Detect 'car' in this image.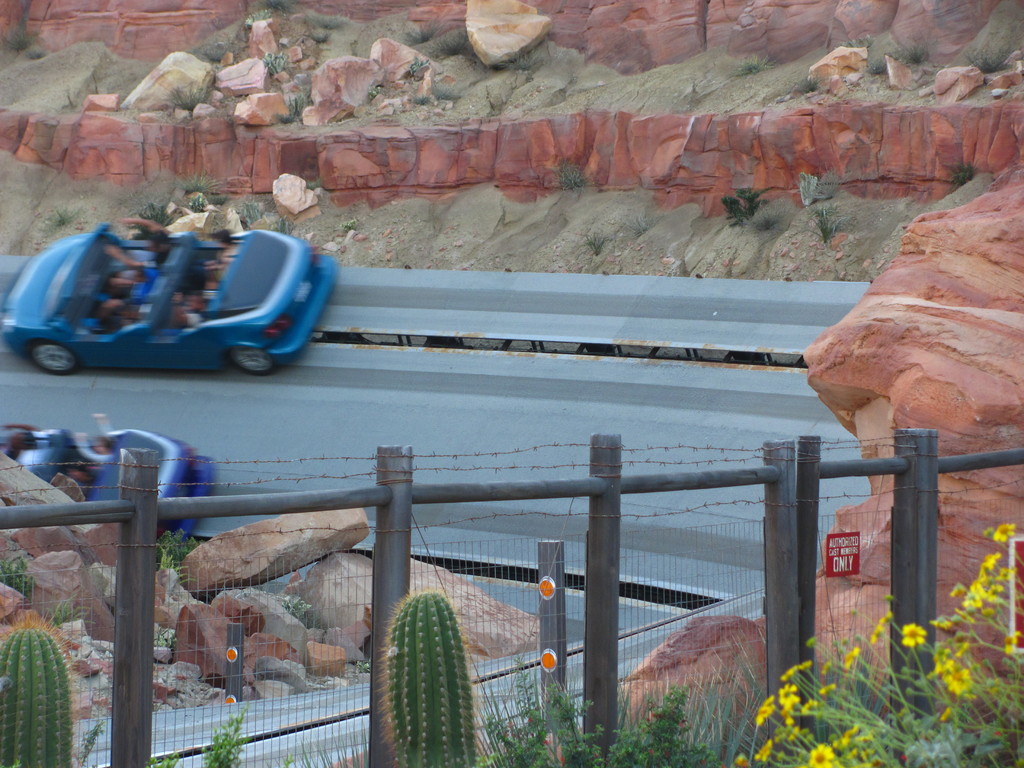
Detection: detection(0, 424, 225, 547).
